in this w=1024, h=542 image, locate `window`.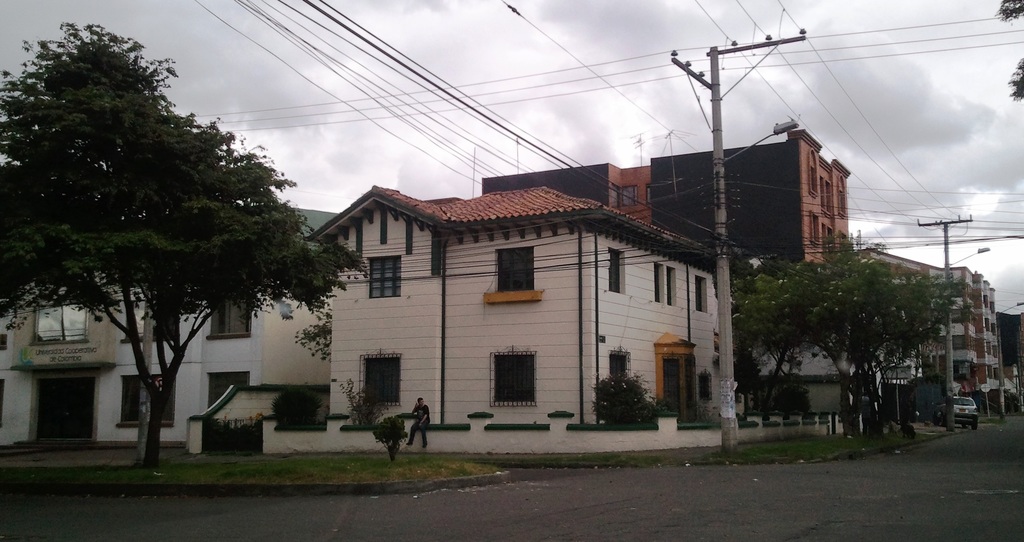
Bounding box: 609/244/630/297.
